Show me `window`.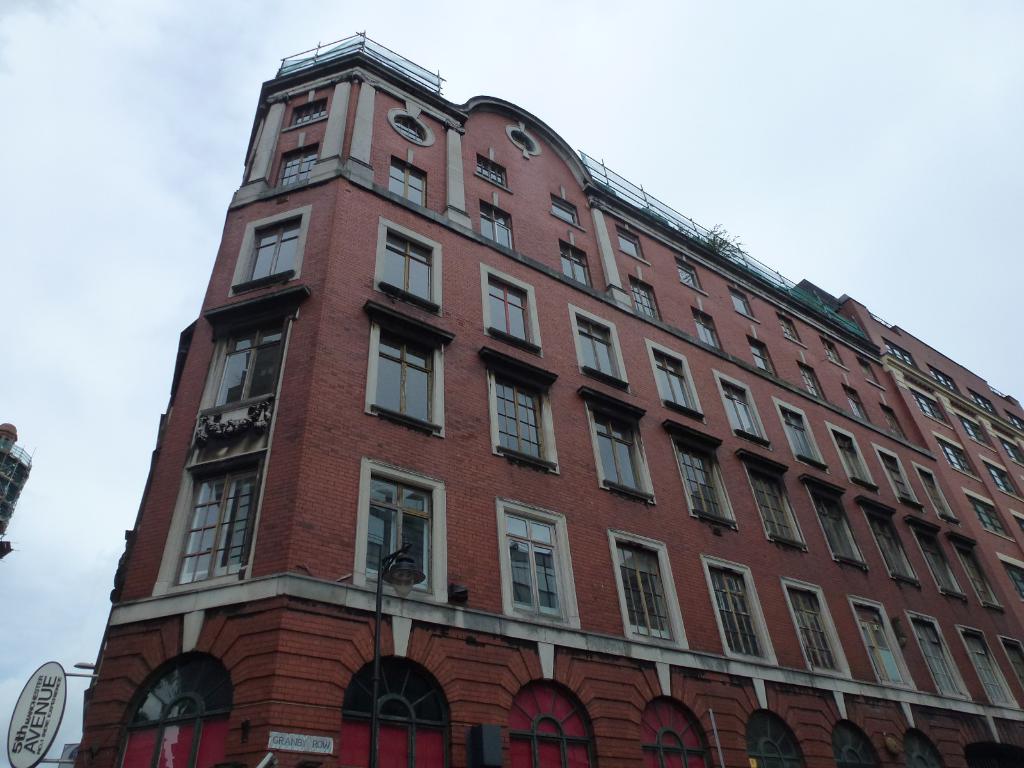
`window` is here: <bbox>664, 435, 741, 528</bbox>.
